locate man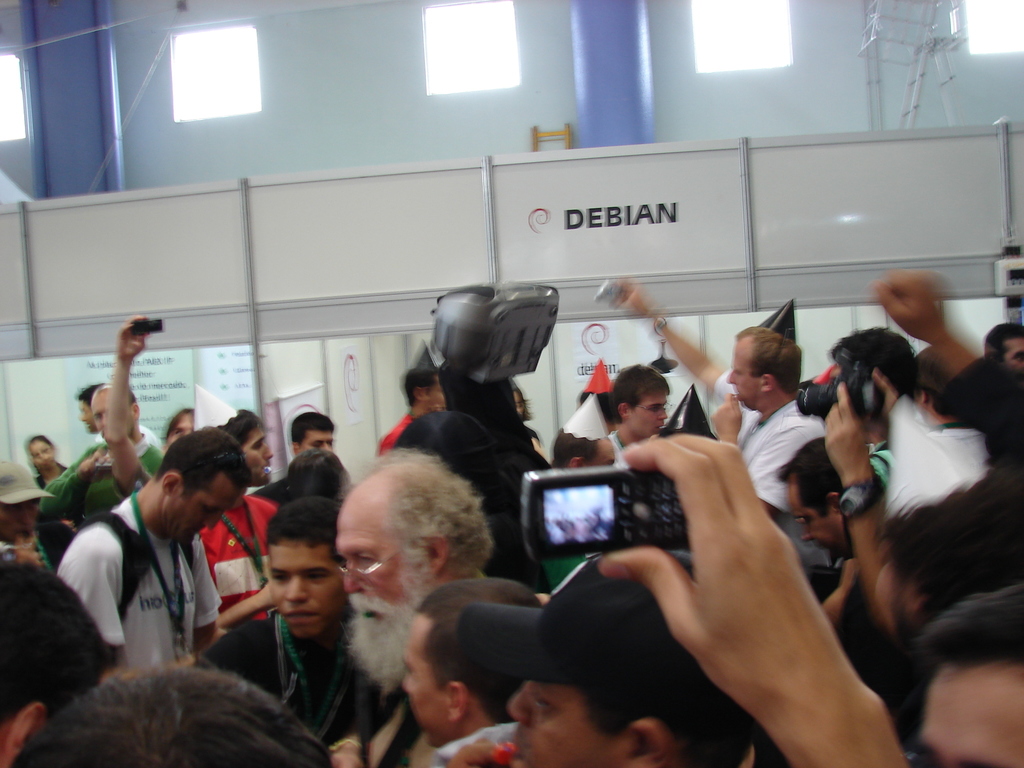
[x1=828, y1=323, x2=981, y2=492]
